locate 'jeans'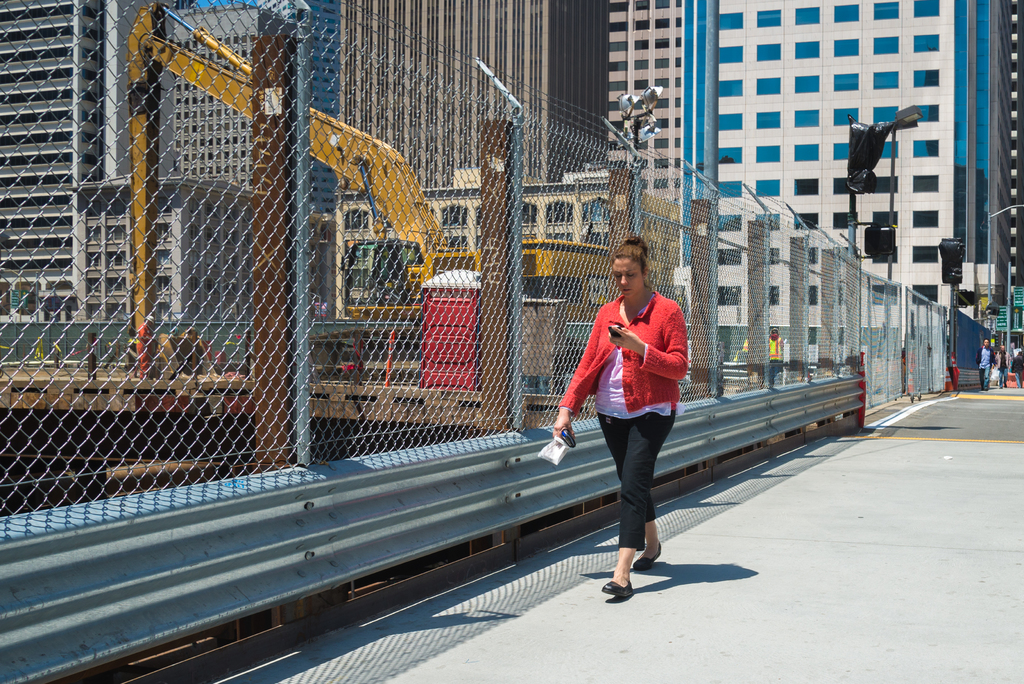
[left=1015, top=371, right=1023, bottom=387]
